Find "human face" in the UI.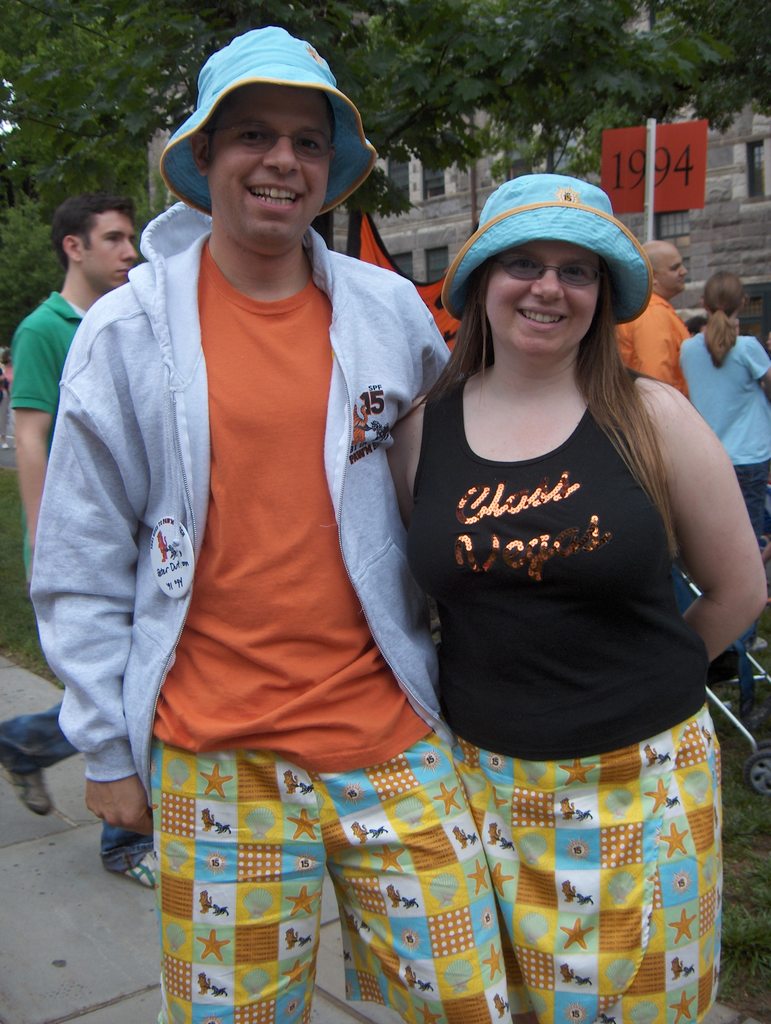
UI element at locate(657, 245, 686, 291).
